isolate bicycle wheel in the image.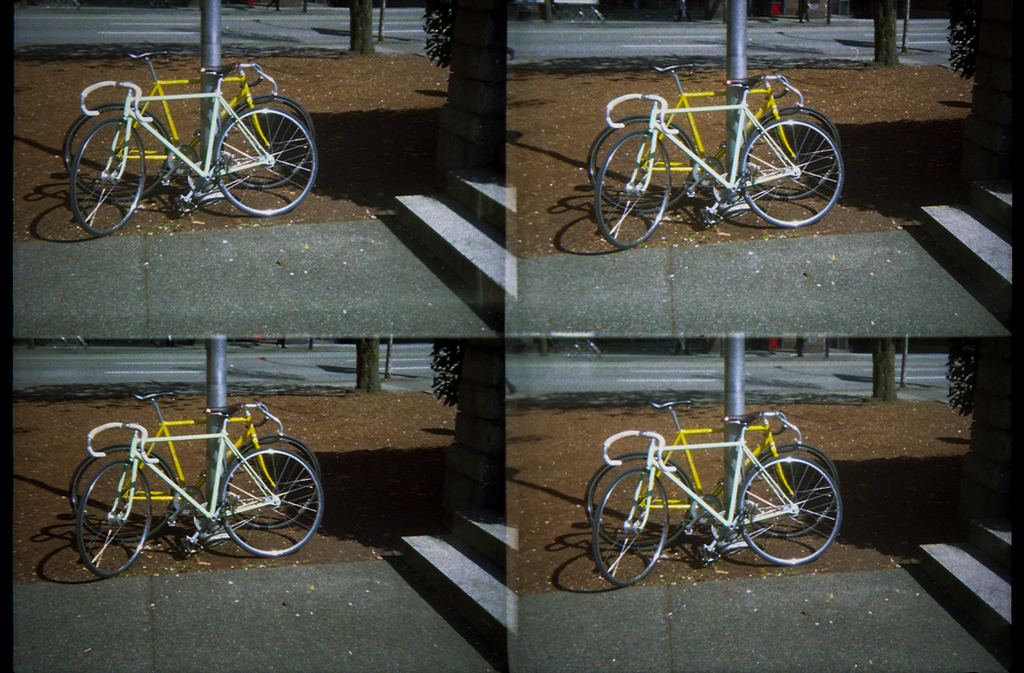
Isolated region: <bbox>226, 430, 323, 532</bbox>.
